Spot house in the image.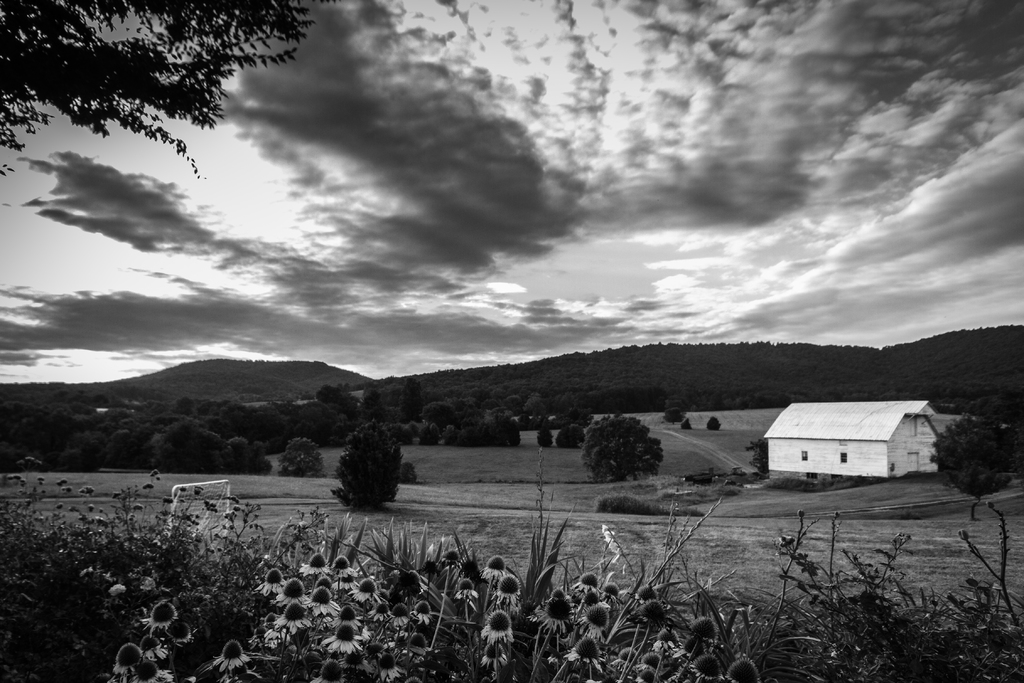
house found at crop(763, 389, 947, 497).
